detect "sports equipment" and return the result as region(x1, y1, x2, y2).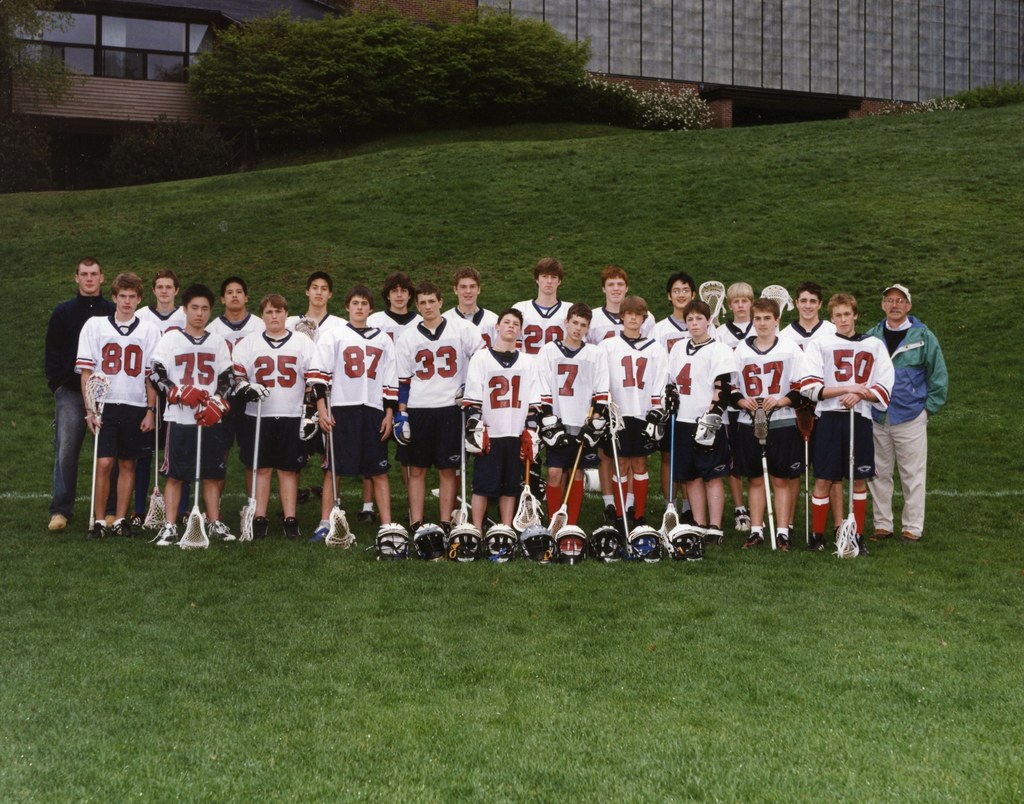
region(323, 391, 356, 548).
